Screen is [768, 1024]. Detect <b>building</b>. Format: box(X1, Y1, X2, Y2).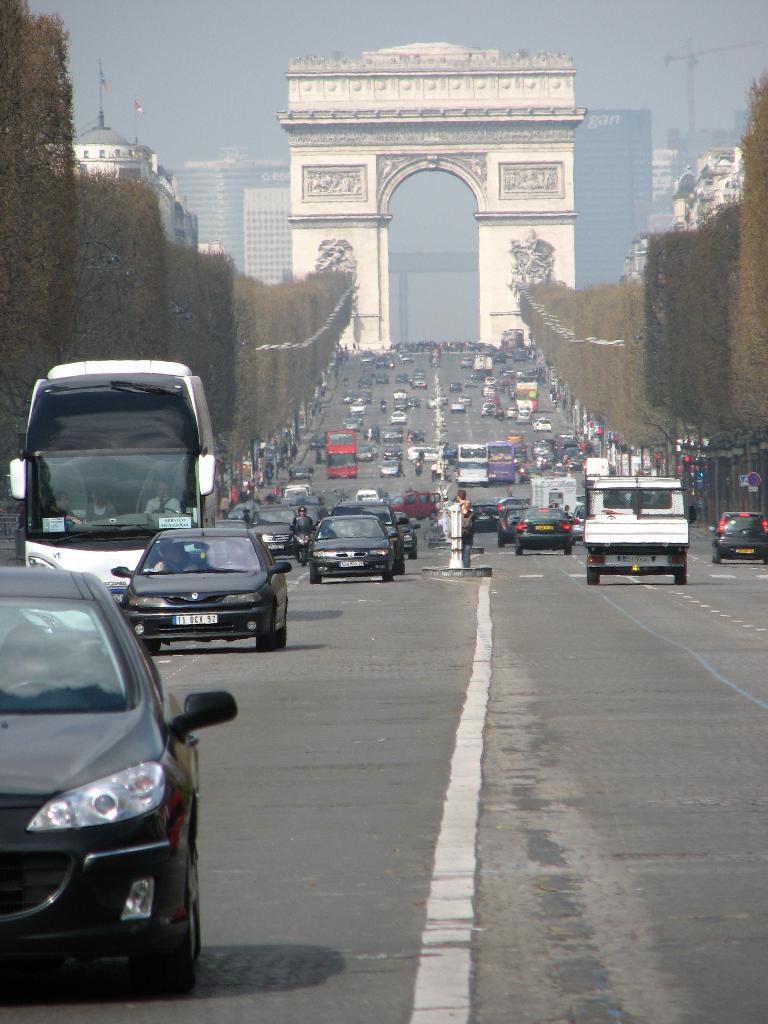
box(577, 112, 657, 299).
